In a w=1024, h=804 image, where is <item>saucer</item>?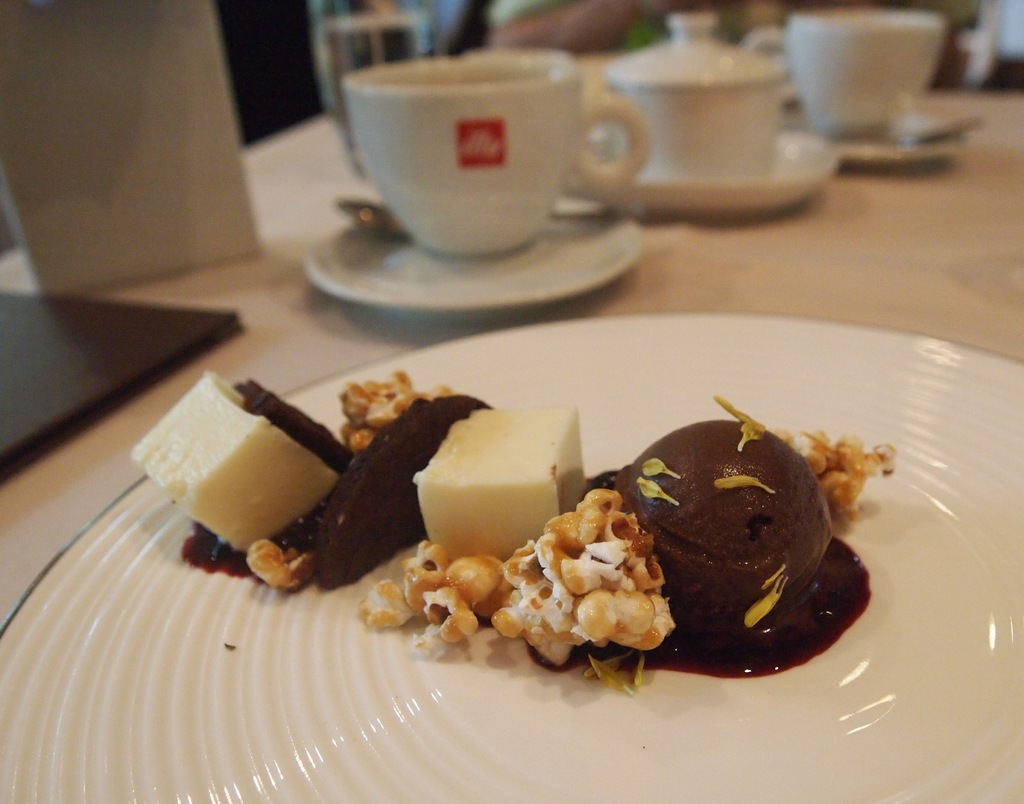
select_region(572, 128, 842, 218).
